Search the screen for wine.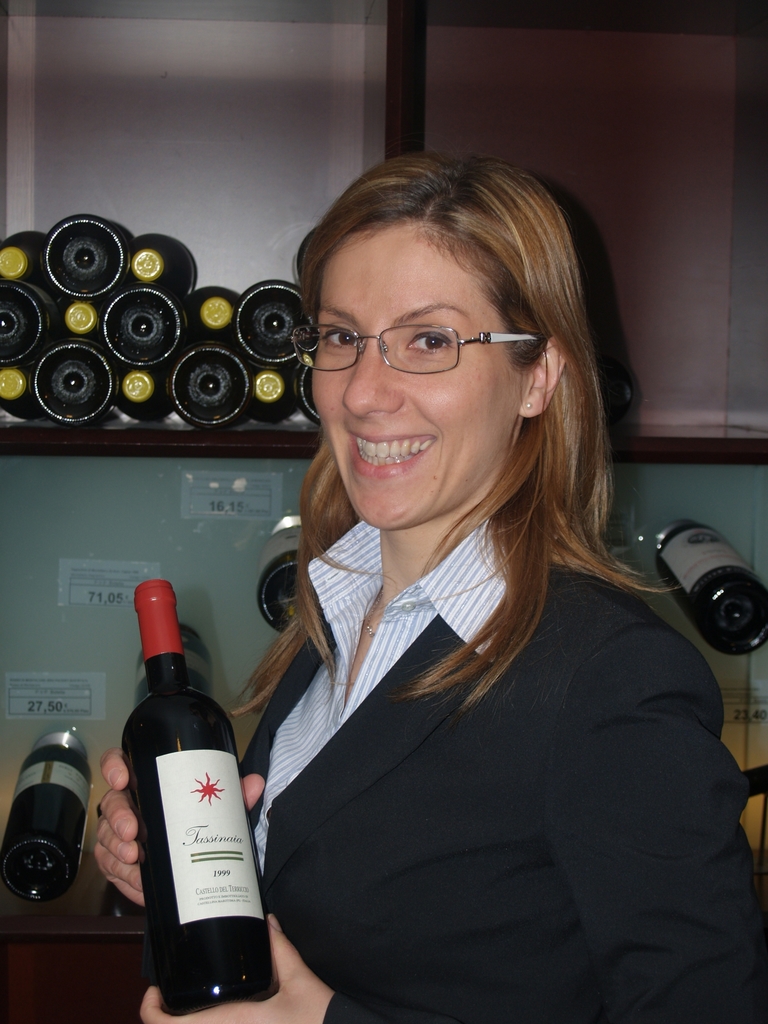
Found at [x1=253, y1=526, x2=307, y2=629].
